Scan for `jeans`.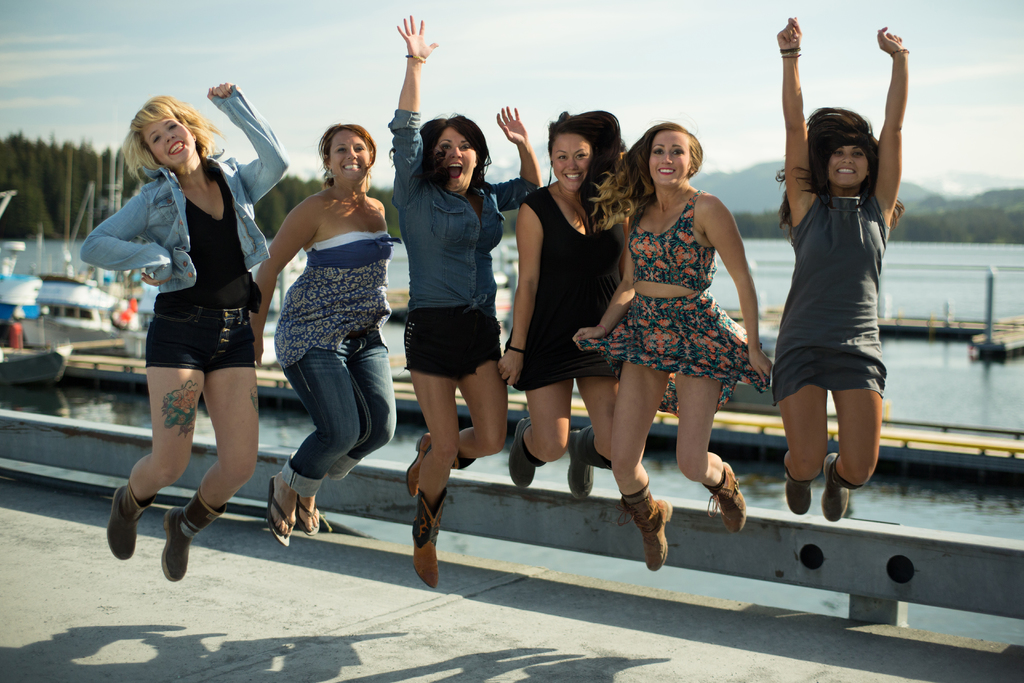
Scan result: 84, 88, 289, 293.
